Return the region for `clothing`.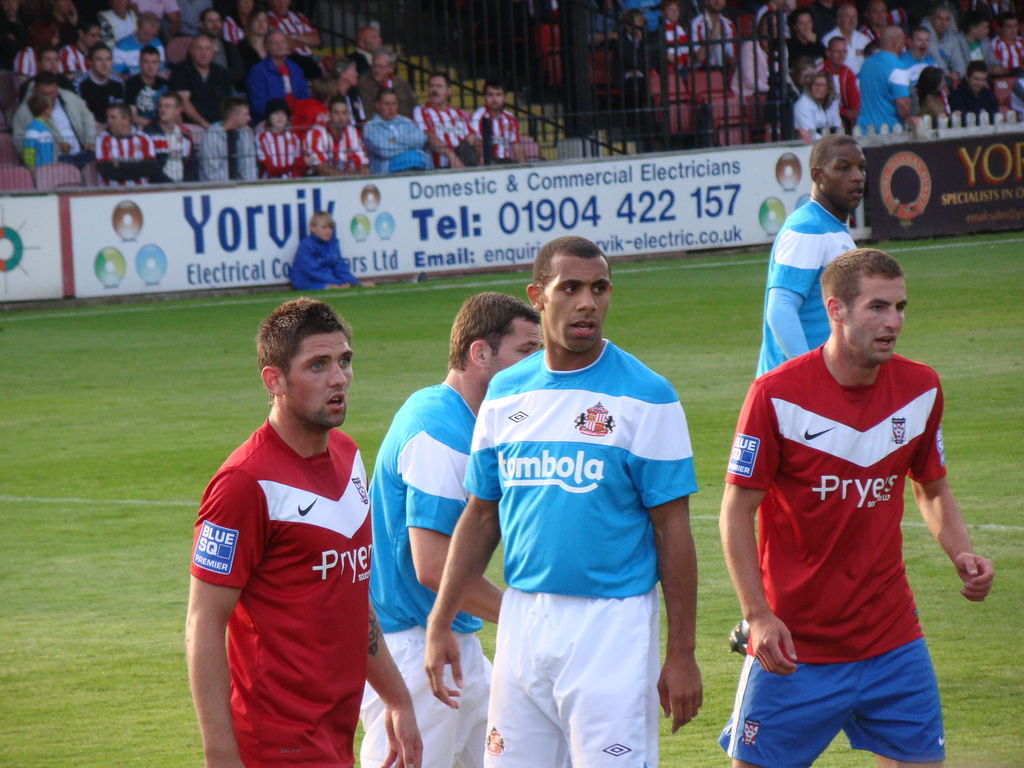
x1=472 y1=113 x2=521 y2=165.
